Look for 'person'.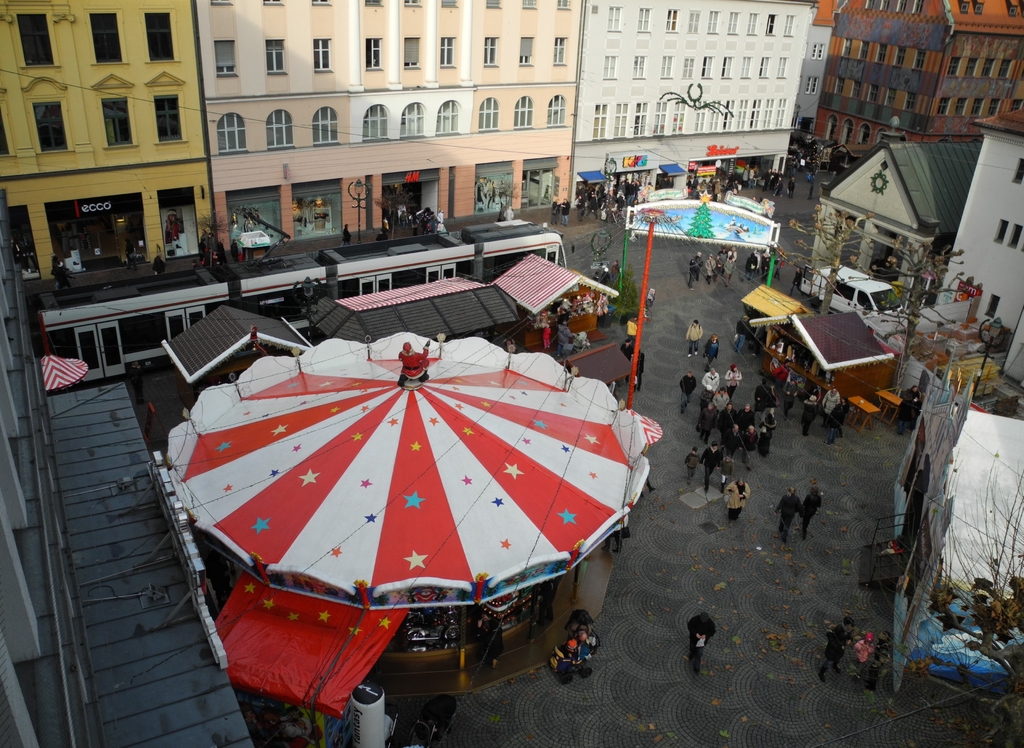
Found: bbox=[342, 224, 351, 248].
